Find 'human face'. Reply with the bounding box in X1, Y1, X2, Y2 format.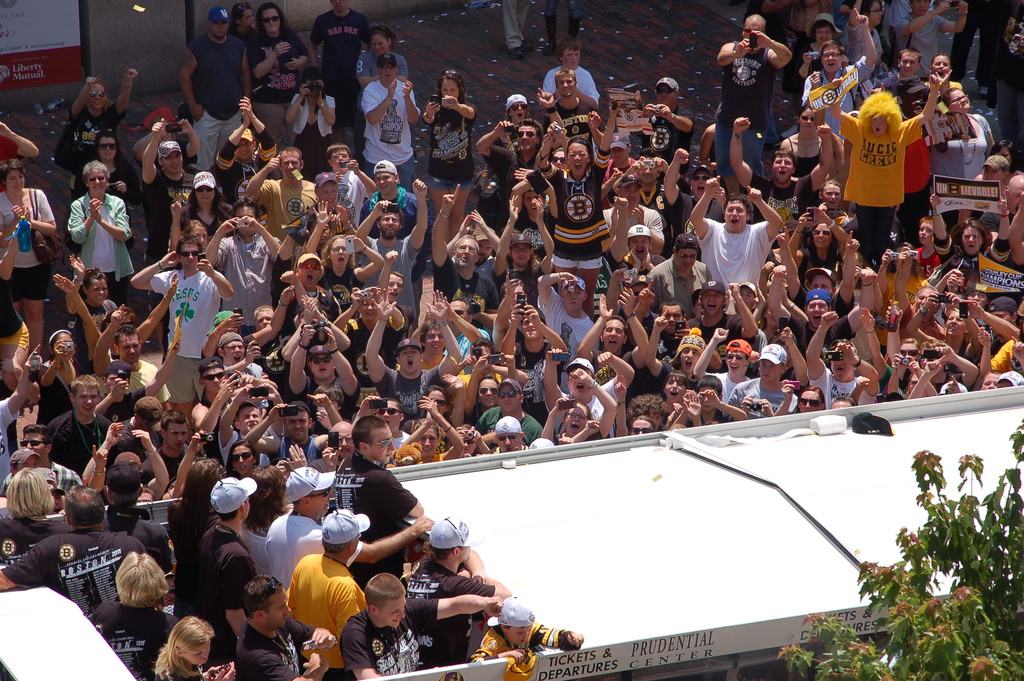
371, 425, 394, 463.
